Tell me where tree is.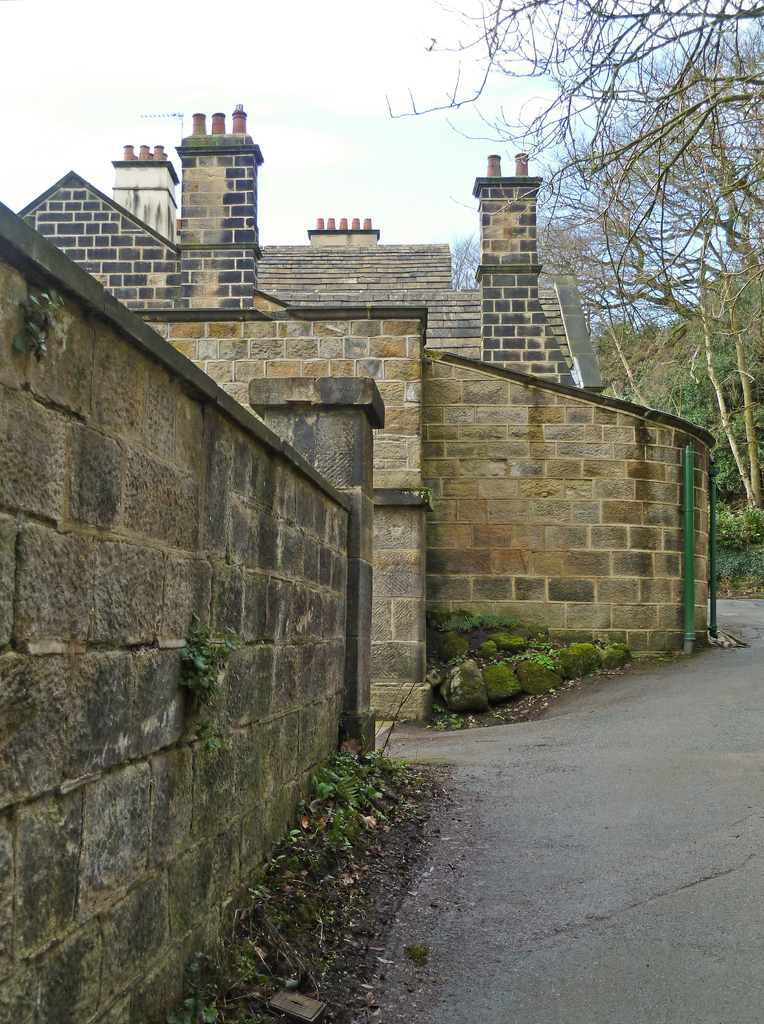
tree is at 374/0/763/525.
